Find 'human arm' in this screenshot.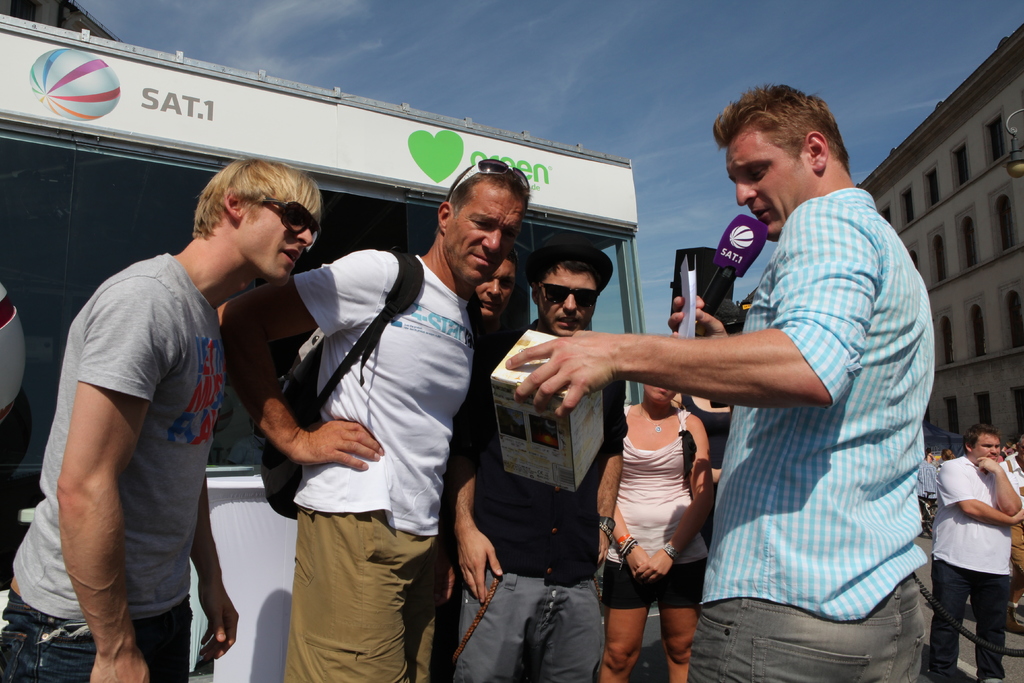
The bounding box for 'human arm' is {"left": 967, "top": 452, "right": 1023, "bottom": 514}.
